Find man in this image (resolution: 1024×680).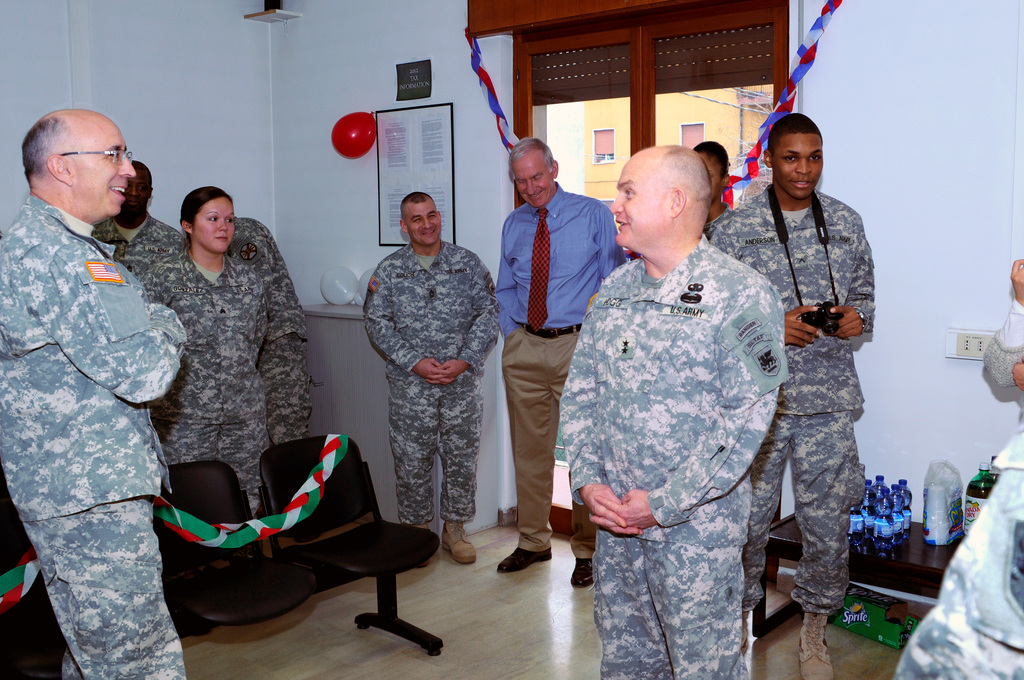
bbox(898, 416, 1023, 679).
